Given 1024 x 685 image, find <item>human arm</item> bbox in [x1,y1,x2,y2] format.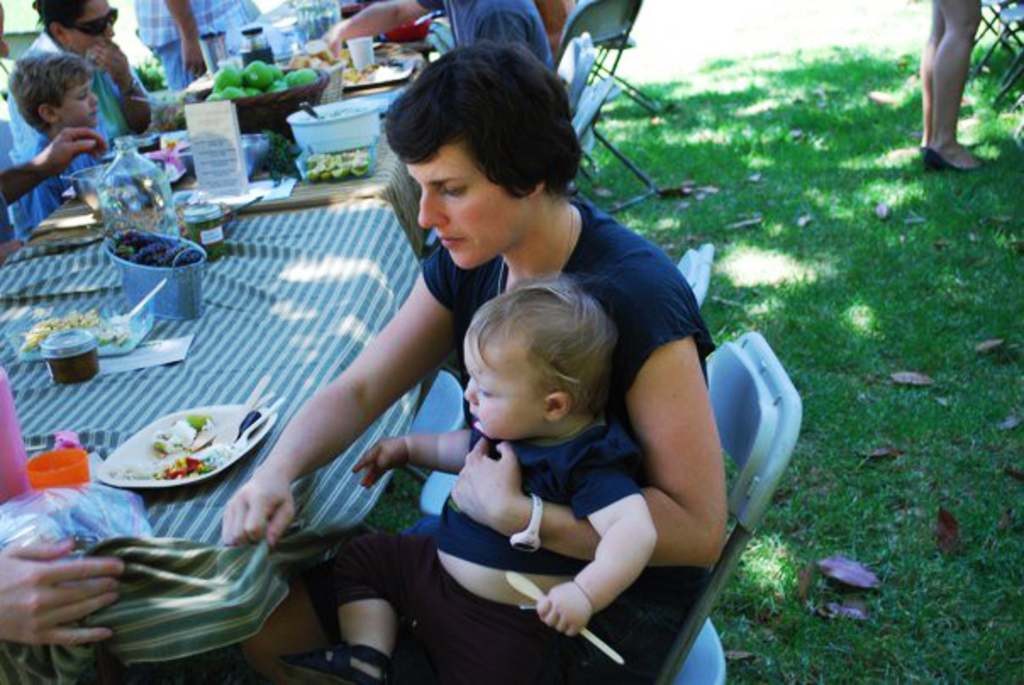
[356,424,478,490].
